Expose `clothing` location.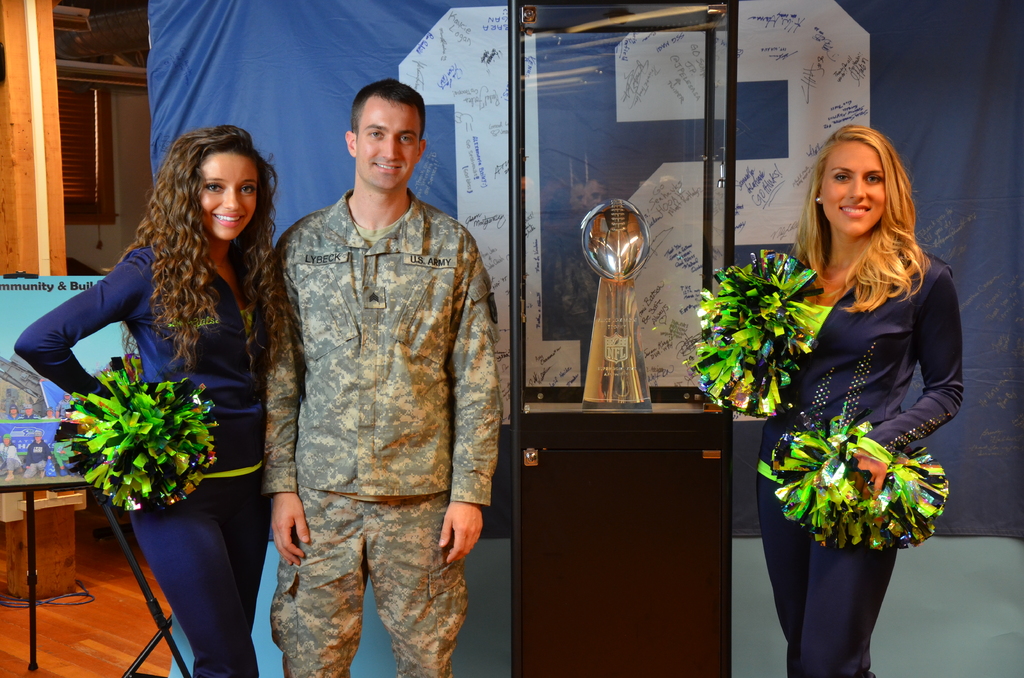
Exposed at locate(753, 217, 969, 677).
